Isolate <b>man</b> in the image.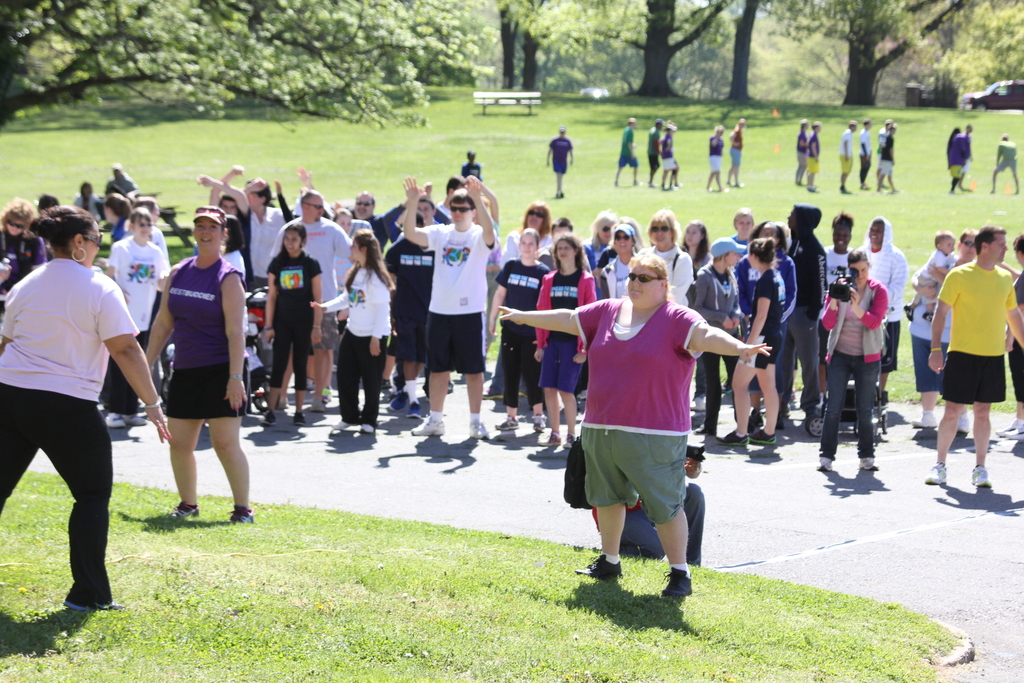
Isolated region: (647,118,662,185).
